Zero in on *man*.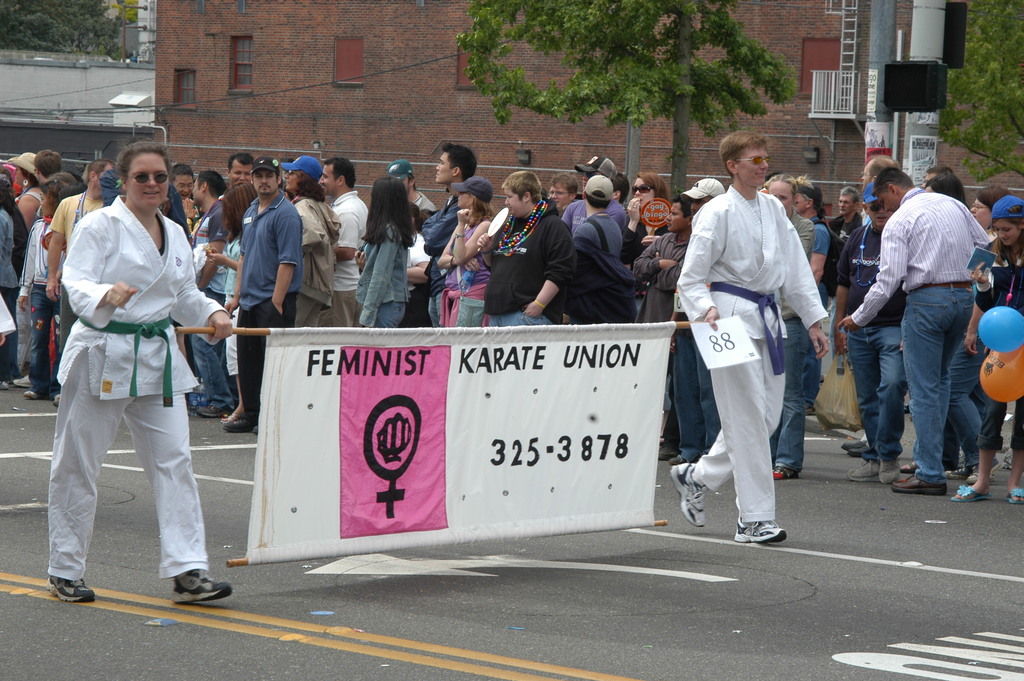
Zeroed in: (left=47, top=160, right=119, bottom=404).
